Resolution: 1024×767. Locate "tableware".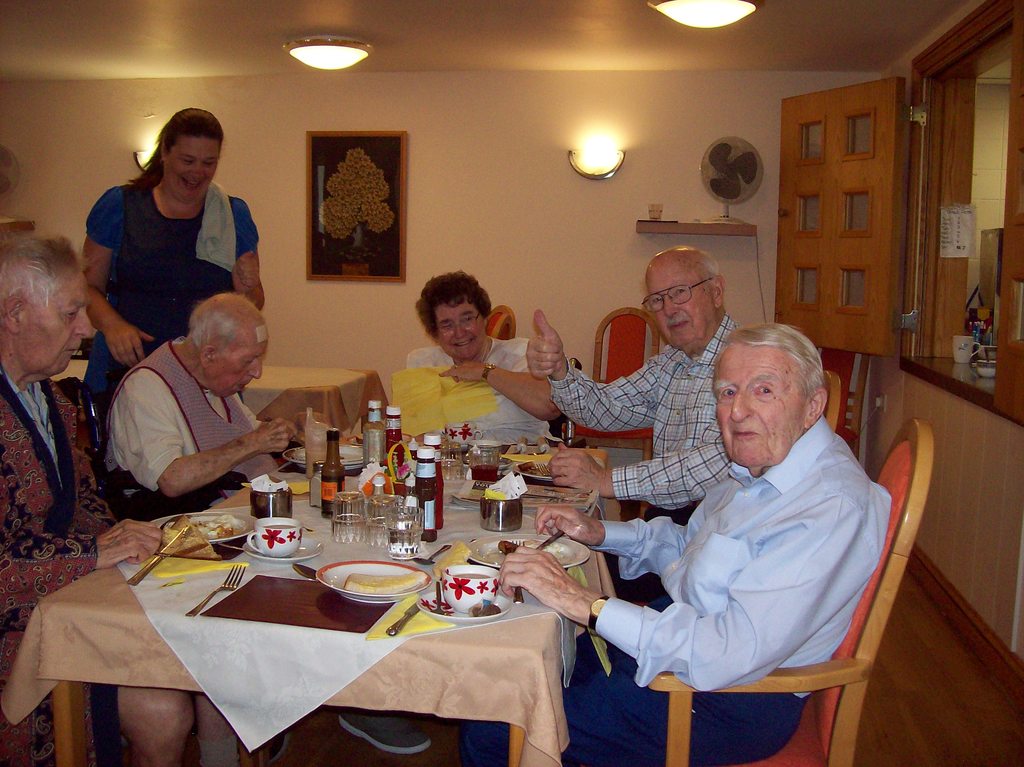
<bbox>392, 604, 417, 633</bbox>.
